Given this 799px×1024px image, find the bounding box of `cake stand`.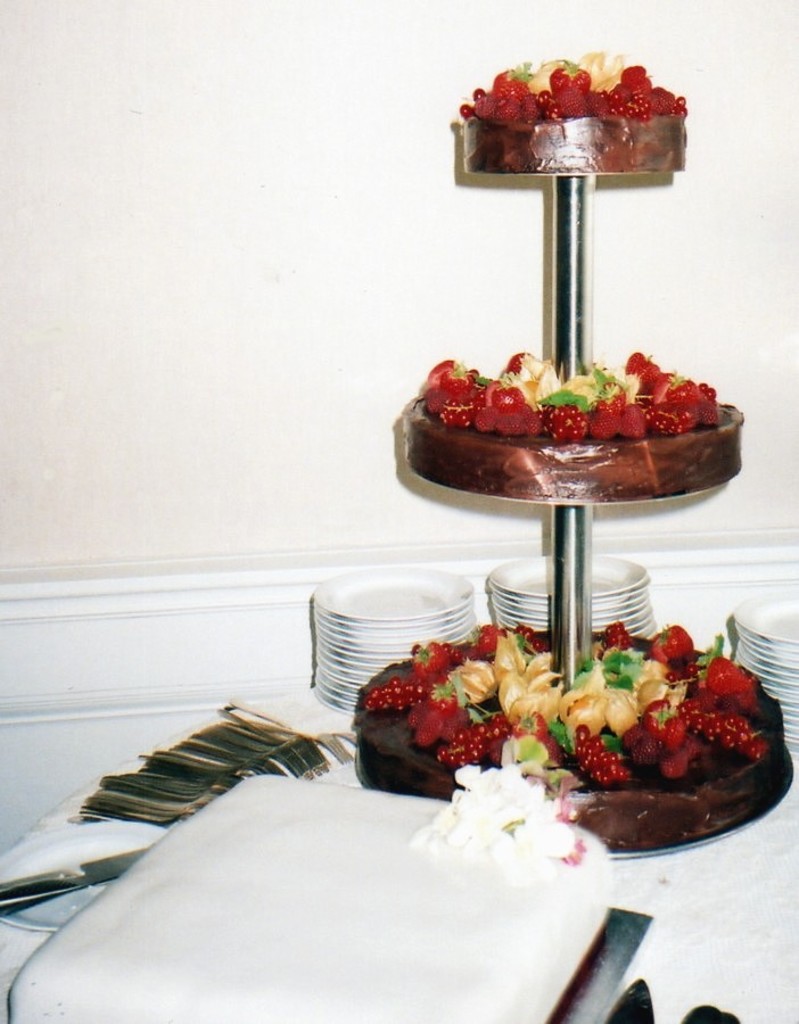
Rect(348, 165, 798, 858).
